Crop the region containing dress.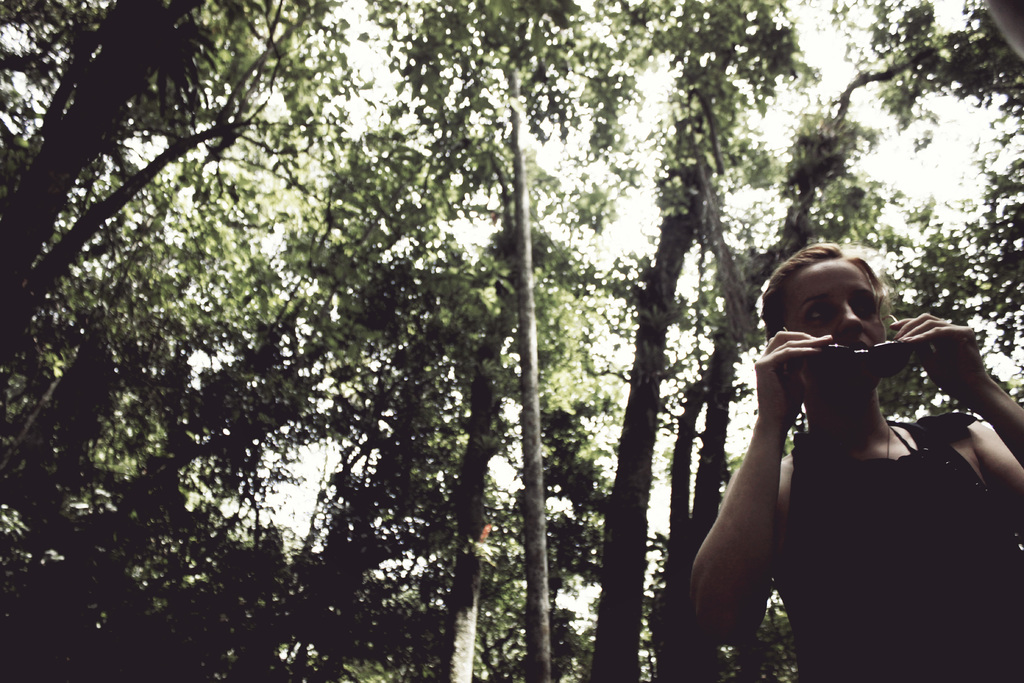
Crop region: crop(780, 415, 1023, 682).
